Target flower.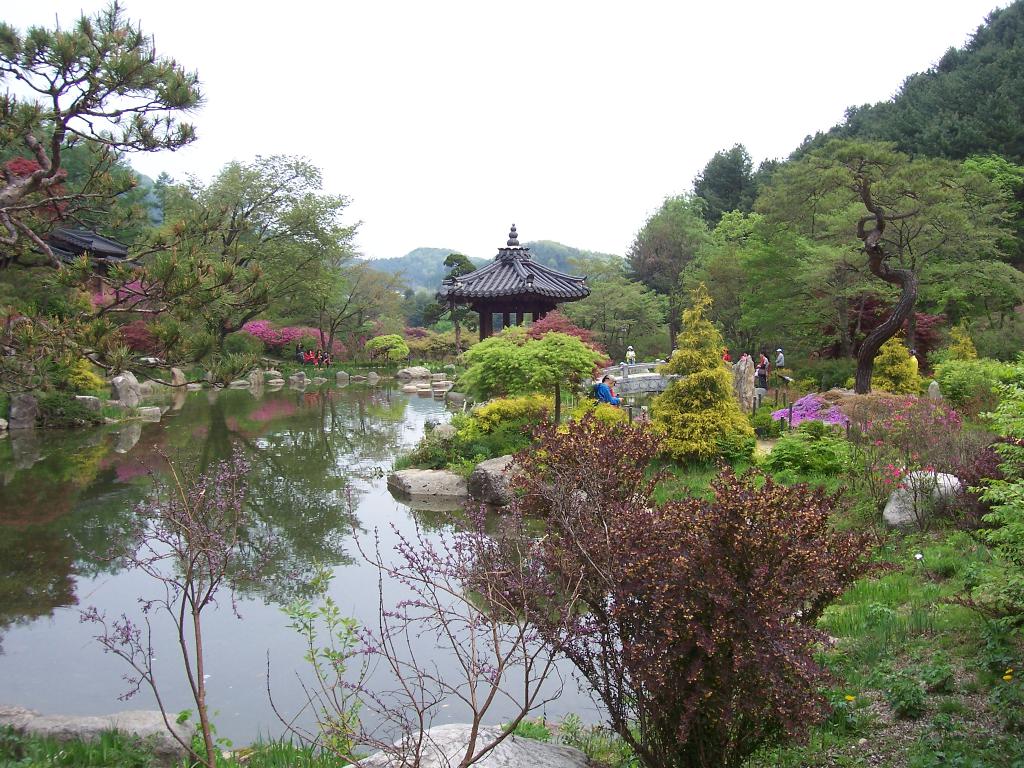
Target region: [1004,668,1014,680].
